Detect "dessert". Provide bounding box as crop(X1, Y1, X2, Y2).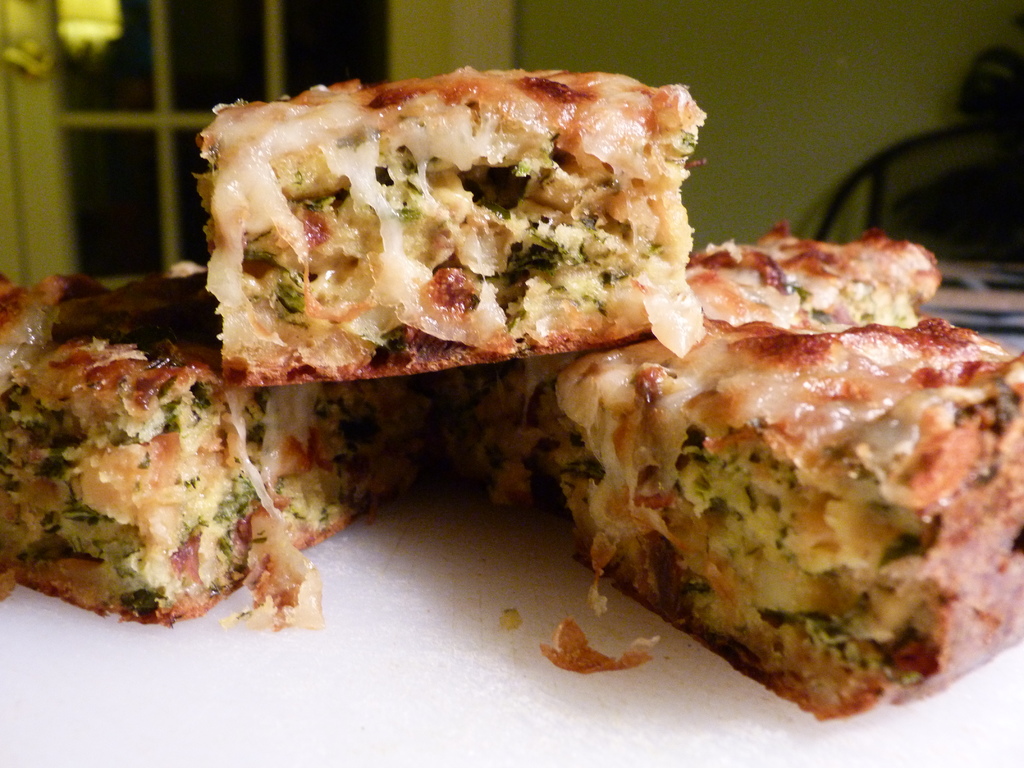
crop(11, 270, 380, 632).
